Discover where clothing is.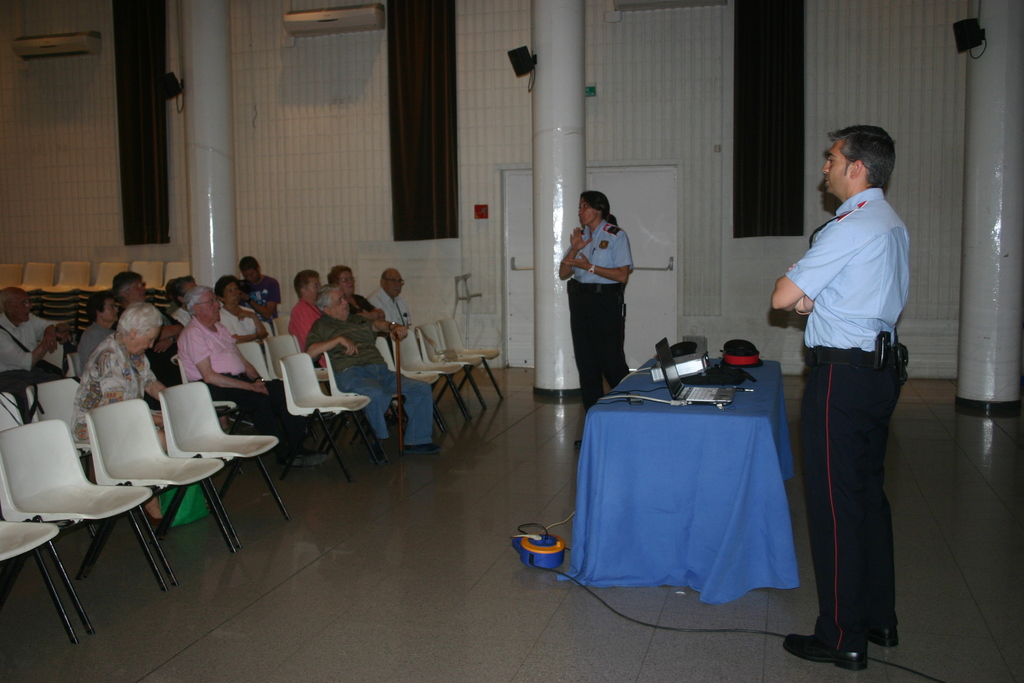
Discovered at [77, 324, 108, 374].
